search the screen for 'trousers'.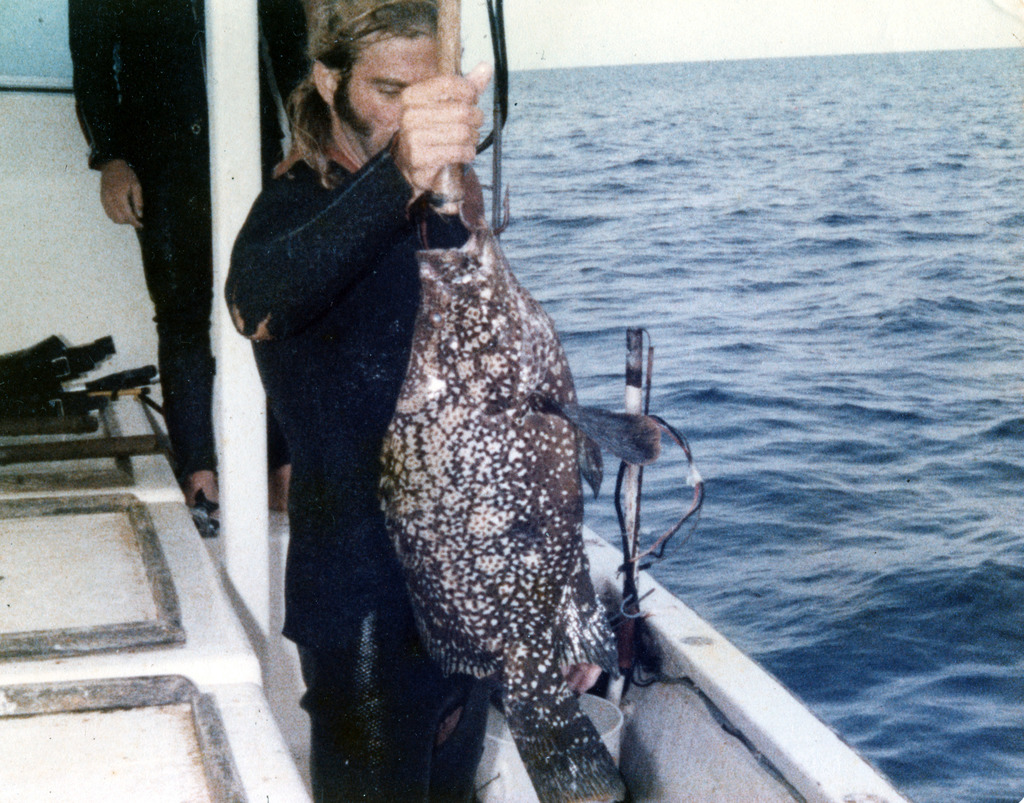
Found at [x1=292, y1=570, x2=497, y2=802].
